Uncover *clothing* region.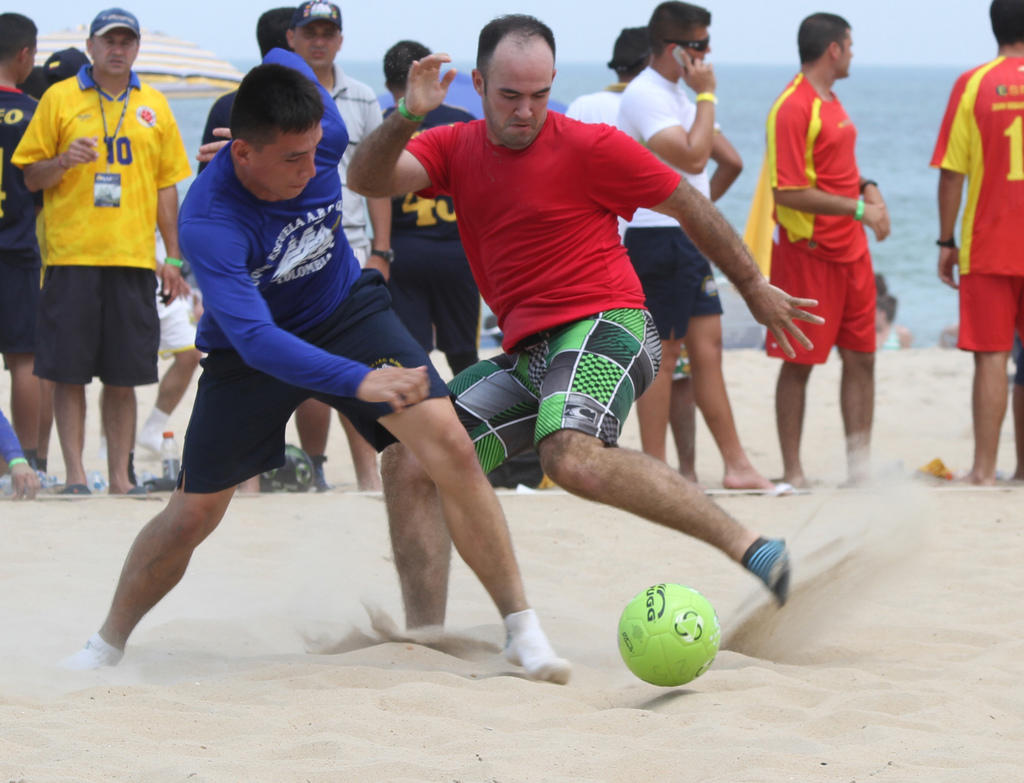
Uncovered: x1=27, y1=37, x2=177, y2=442.
